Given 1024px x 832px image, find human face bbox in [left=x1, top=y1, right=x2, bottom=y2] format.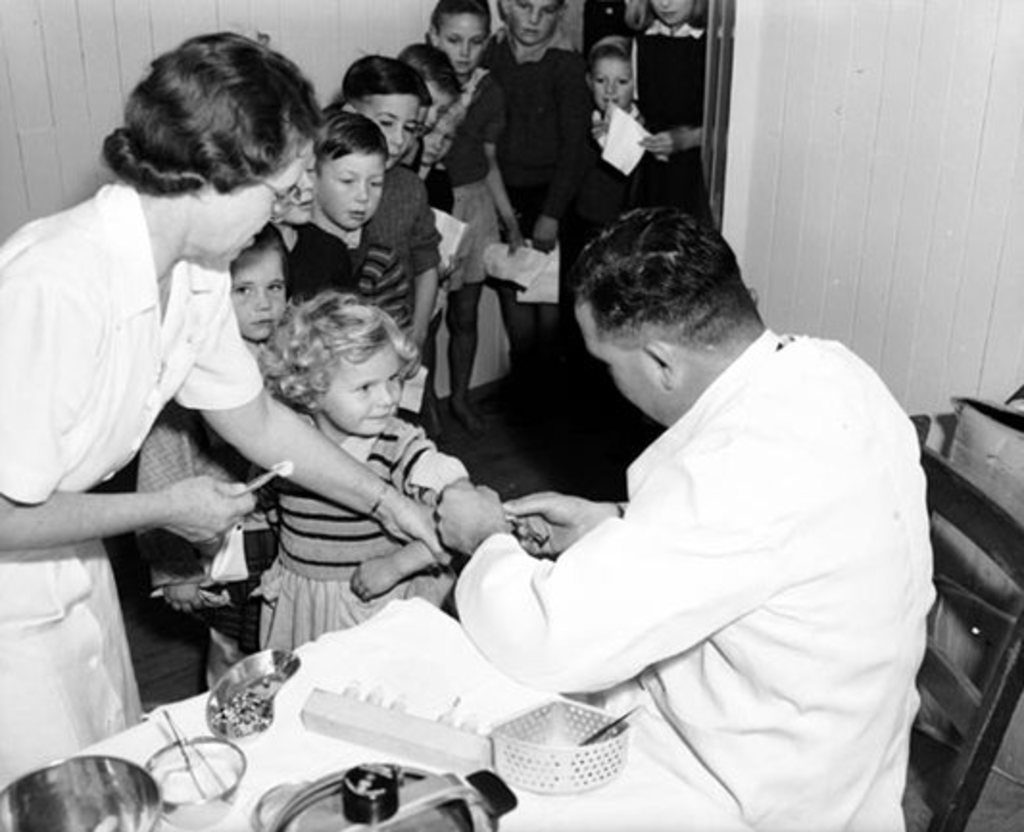
[left=425, top=81, right=453, bottom=135].
